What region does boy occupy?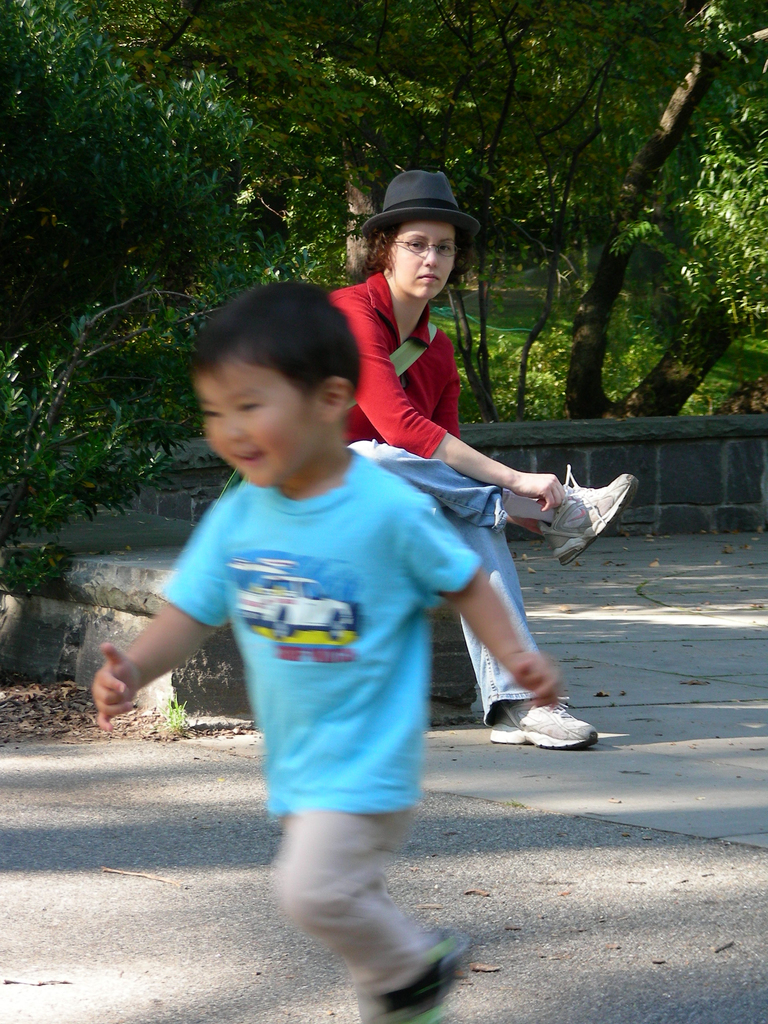
<box>80,275,562,1023</box>.
